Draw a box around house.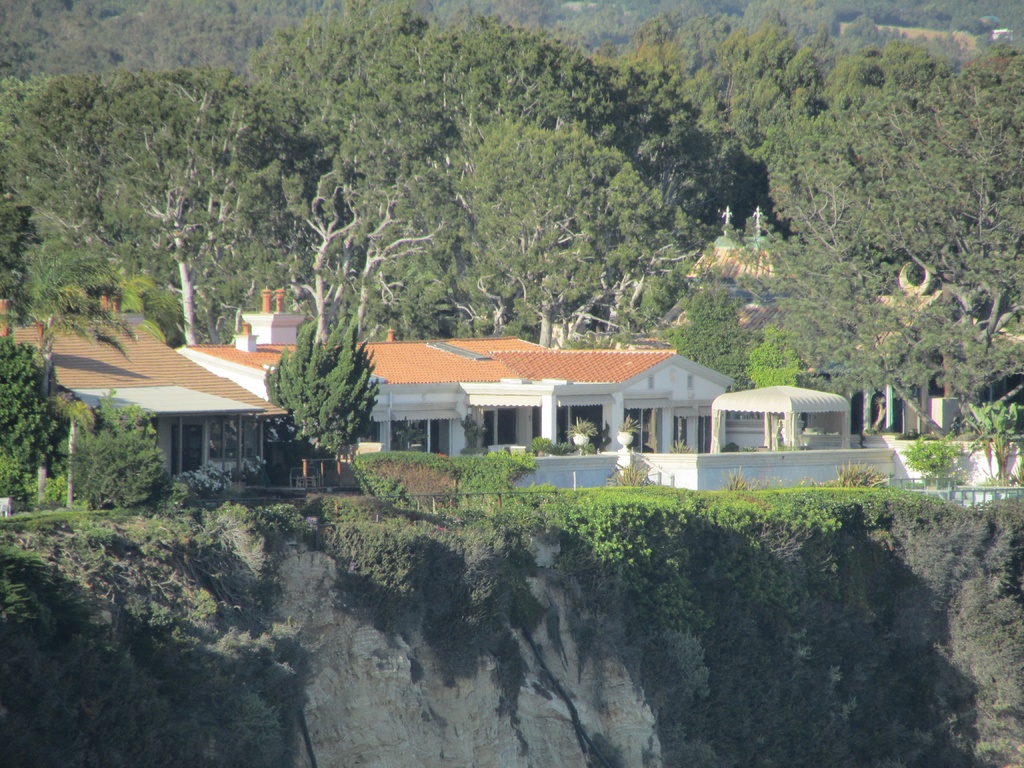
box=[208, 307, 734, 481].
